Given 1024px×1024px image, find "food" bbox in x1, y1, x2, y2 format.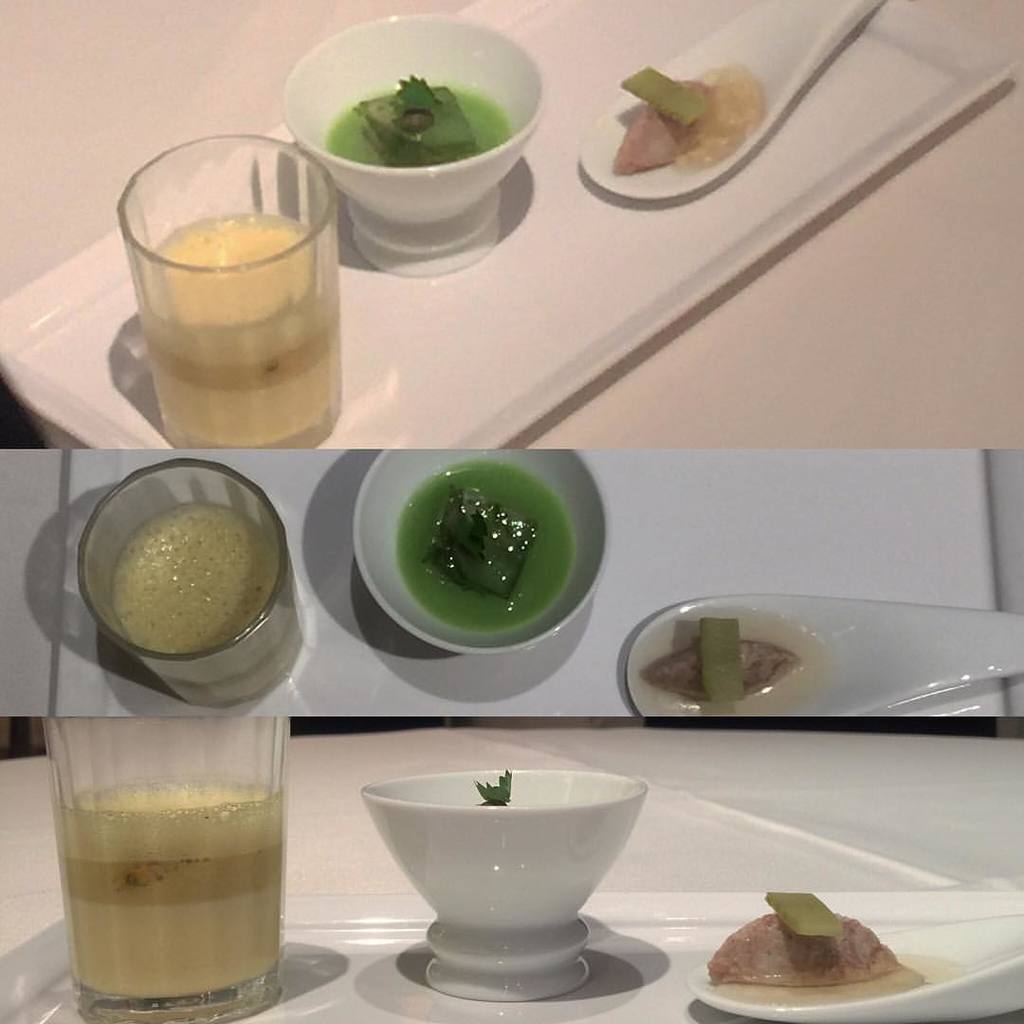
730, 894, 905, 998.
